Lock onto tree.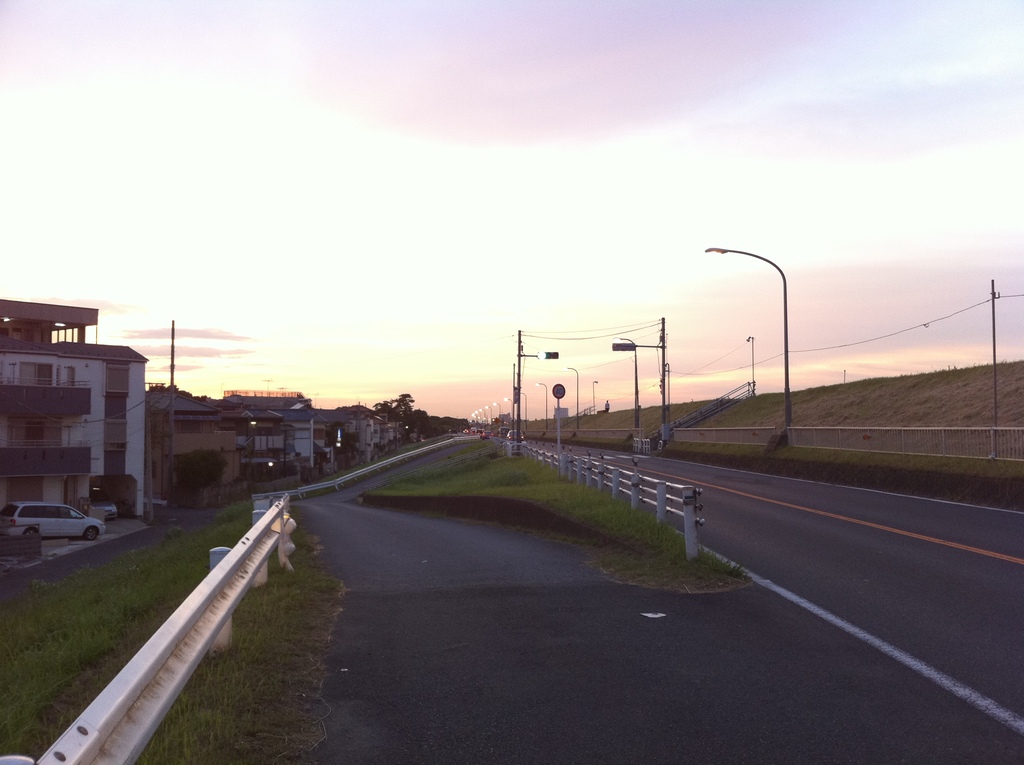
Locked: [380,391,415,421].
